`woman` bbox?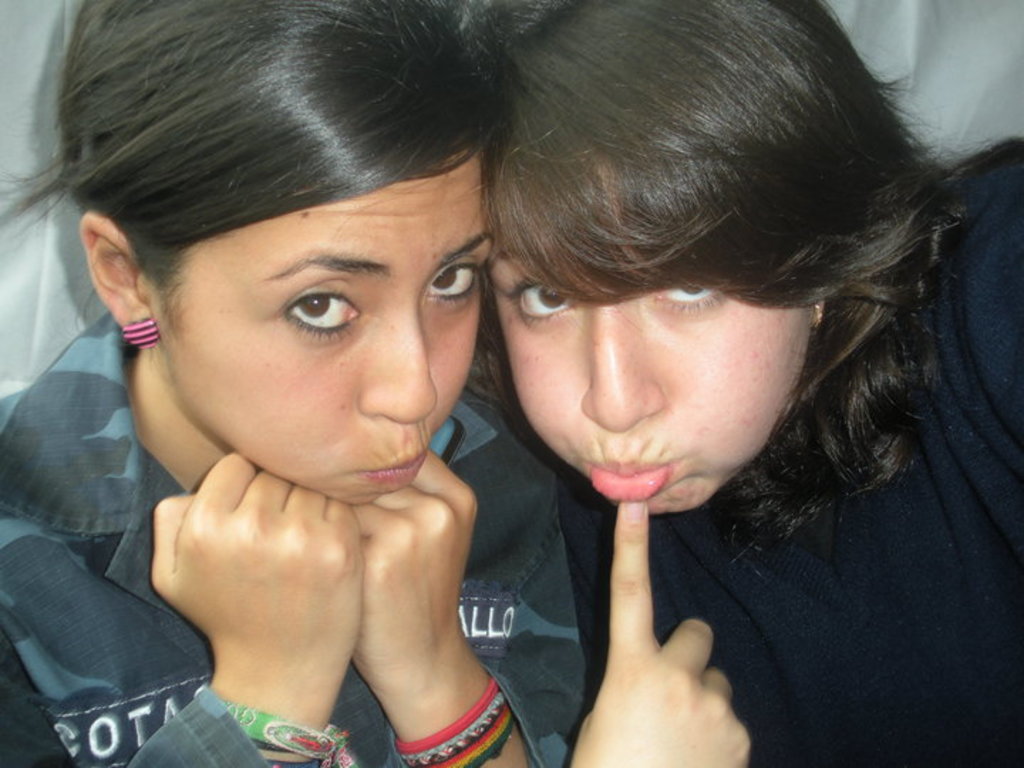
detection(452, 0, 1023, 767)
